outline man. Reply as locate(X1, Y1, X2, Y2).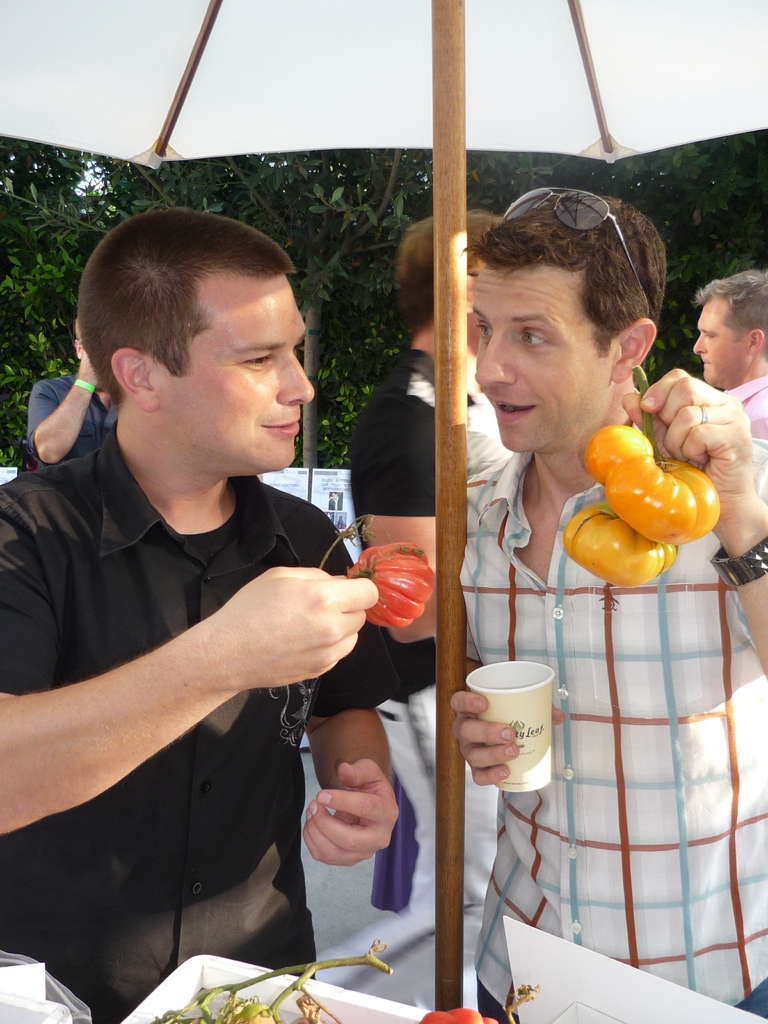
locate(0, 209, 399, 1023).
